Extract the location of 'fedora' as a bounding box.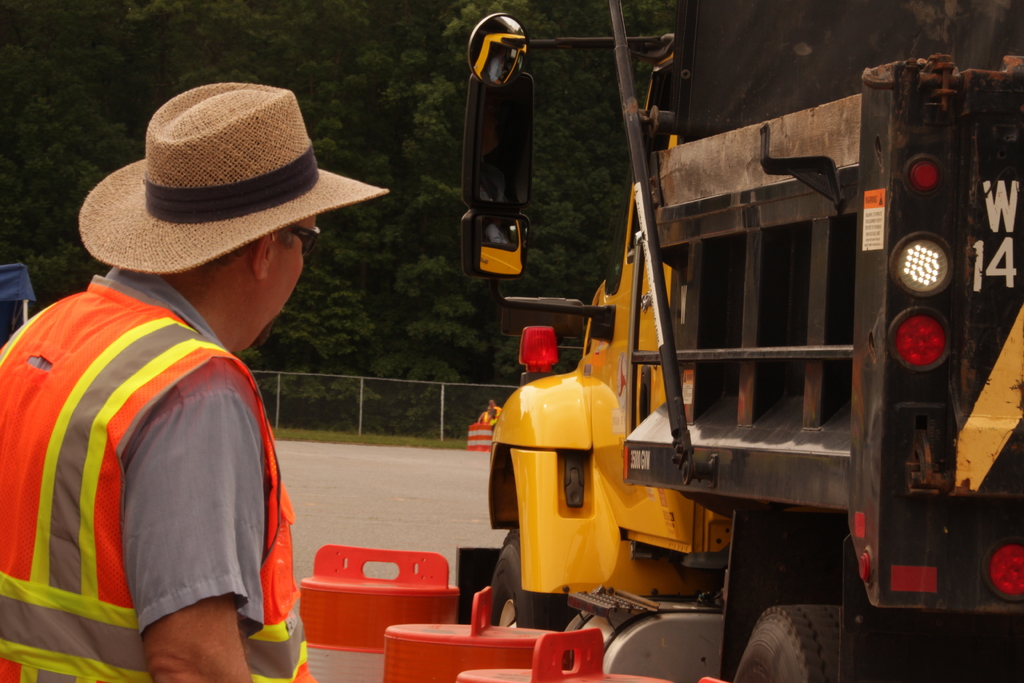
l=79, t=78, r=390, b=274.
